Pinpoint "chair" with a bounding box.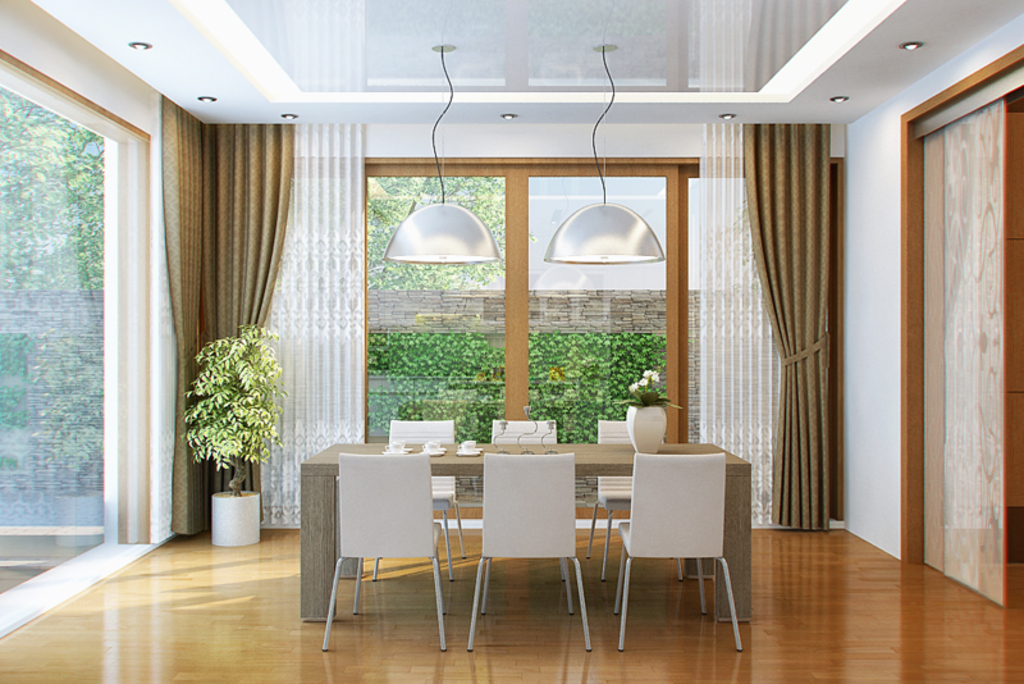
bbox=[490, 419, 558, 442].
